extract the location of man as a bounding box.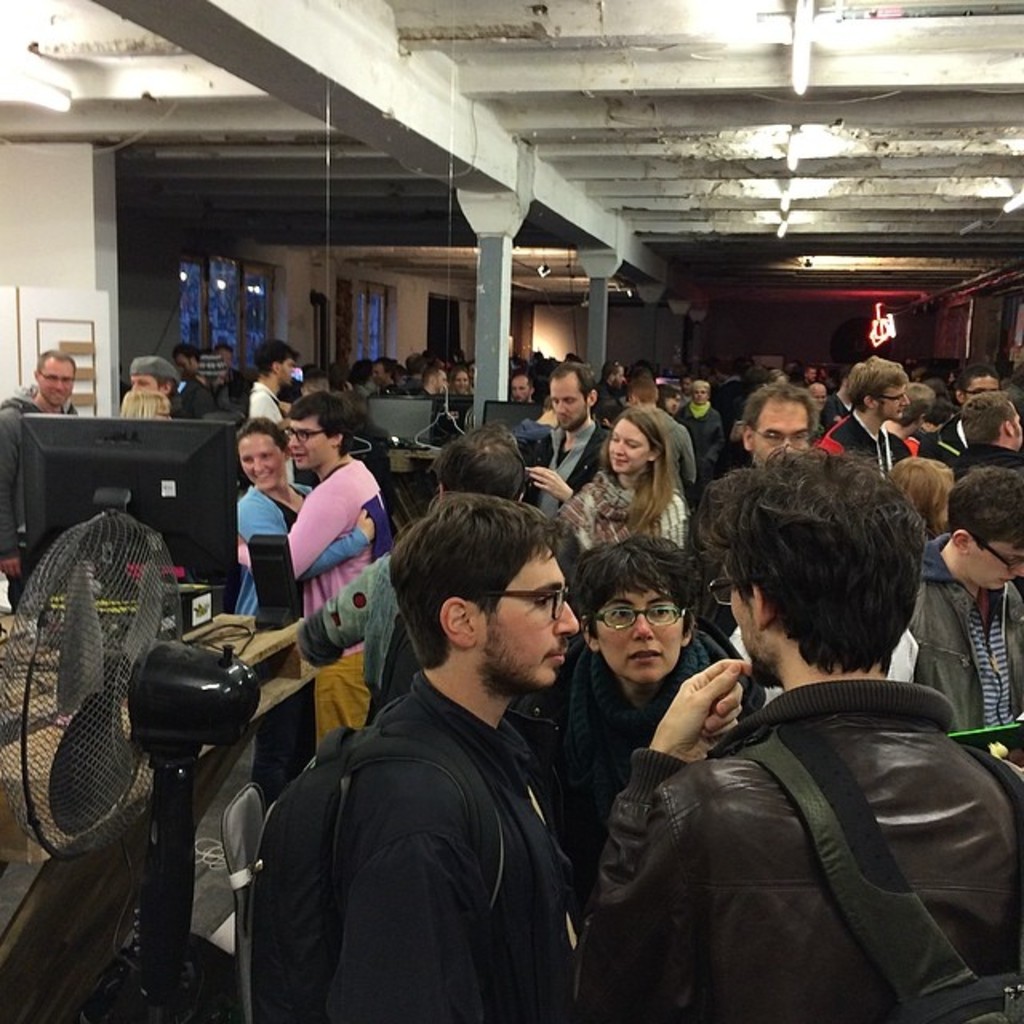
Rect(587, 437, 1022, 1022).
